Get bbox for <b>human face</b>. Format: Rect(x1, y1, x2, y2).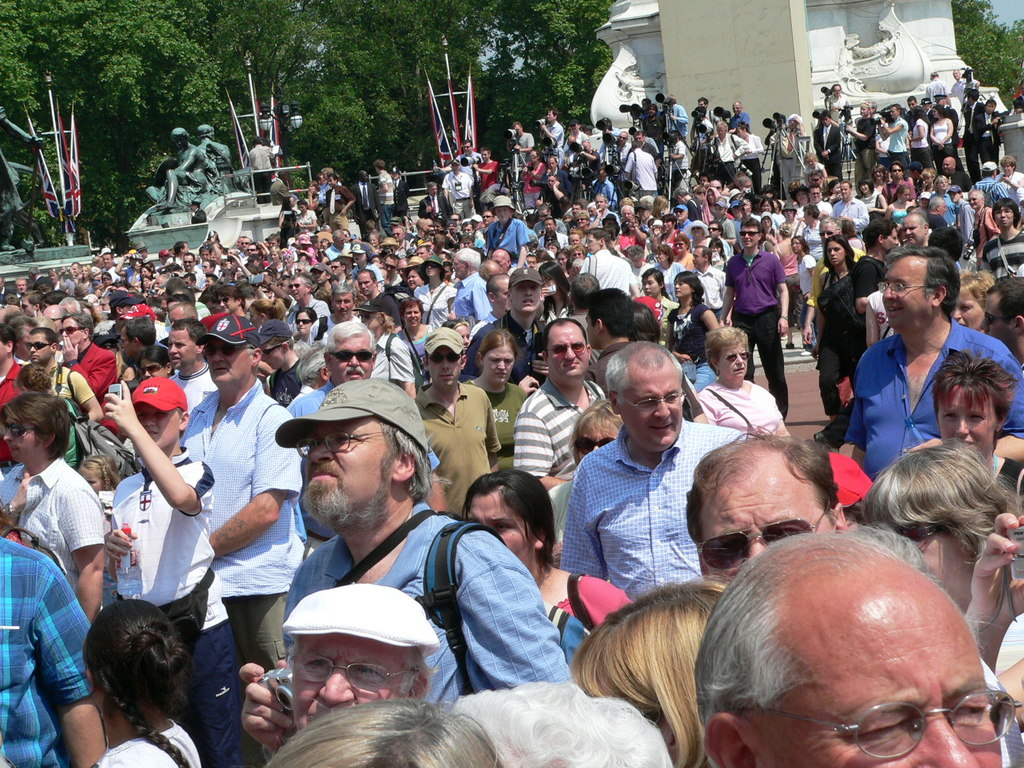
Rect(968, 193, 982, 206).
